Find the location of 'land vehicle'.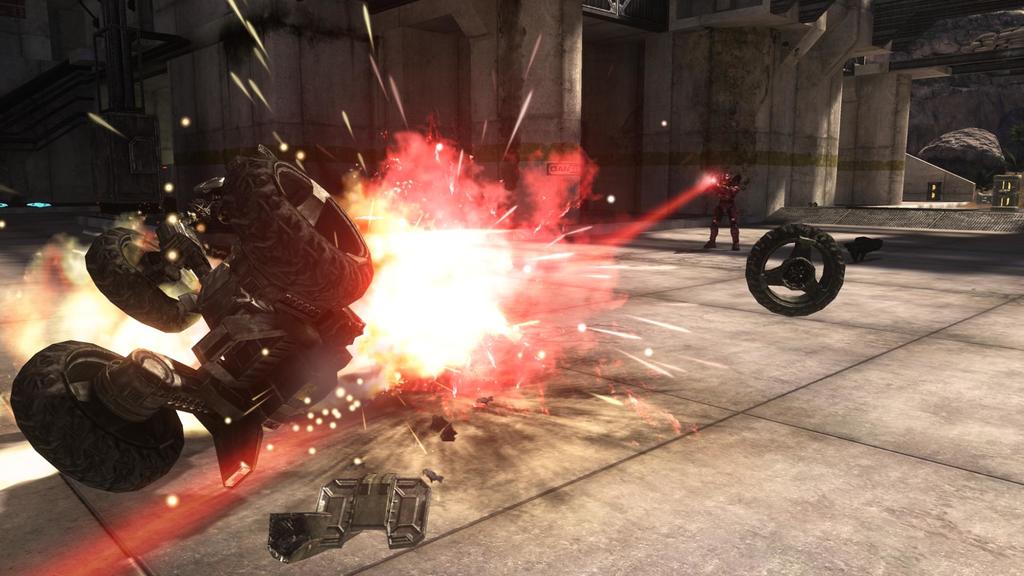
Location: <box>12,149,449,498</box>.
